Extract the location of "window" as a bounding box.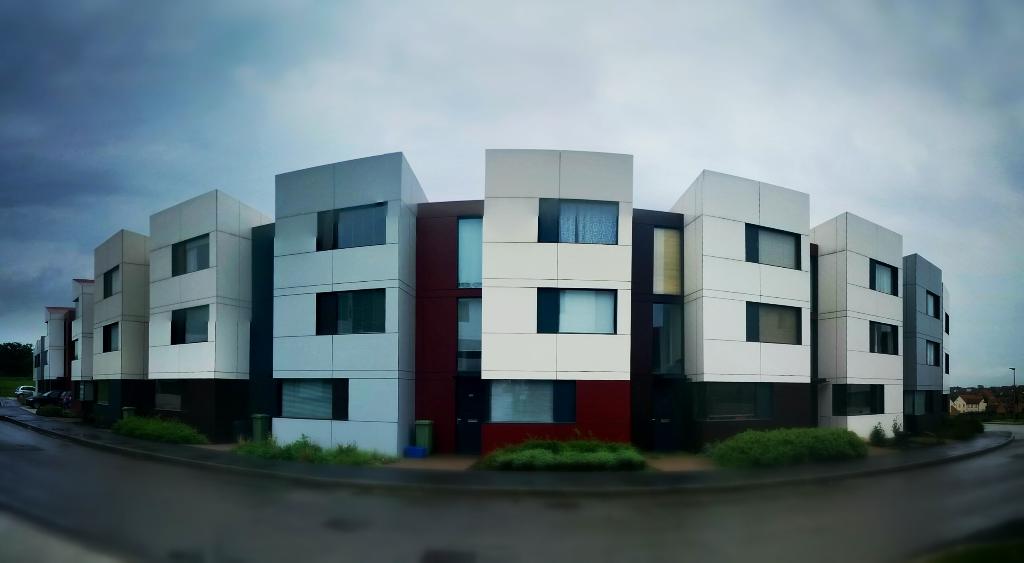
(744,303,801,345).
